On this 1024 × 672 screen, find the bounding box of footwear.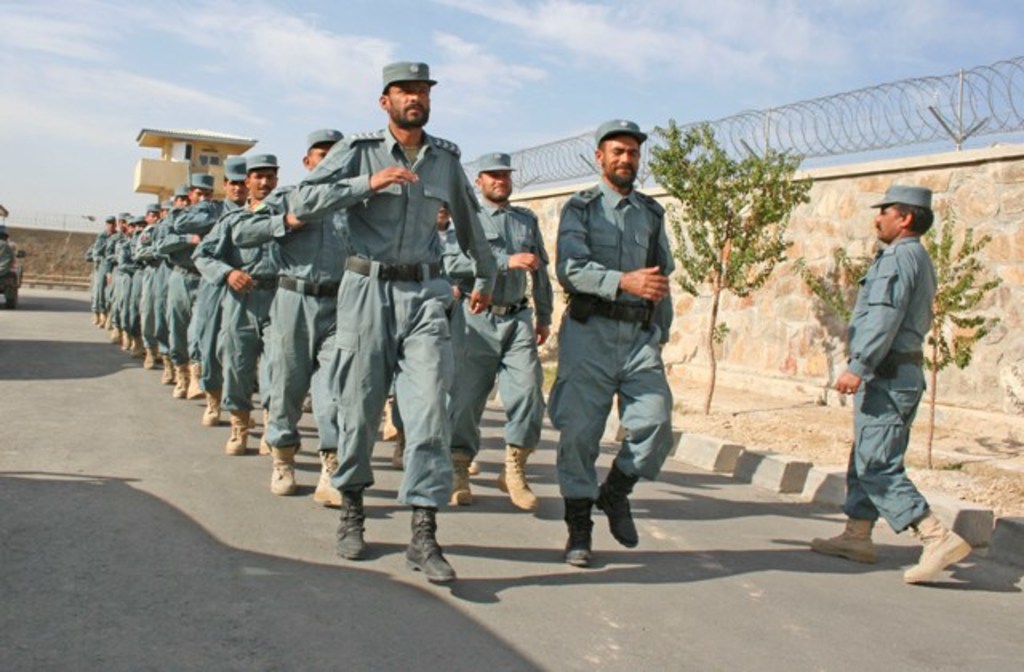
Bounding box: pyautogui.locateOnScreen(312, 448, 346, 514).
